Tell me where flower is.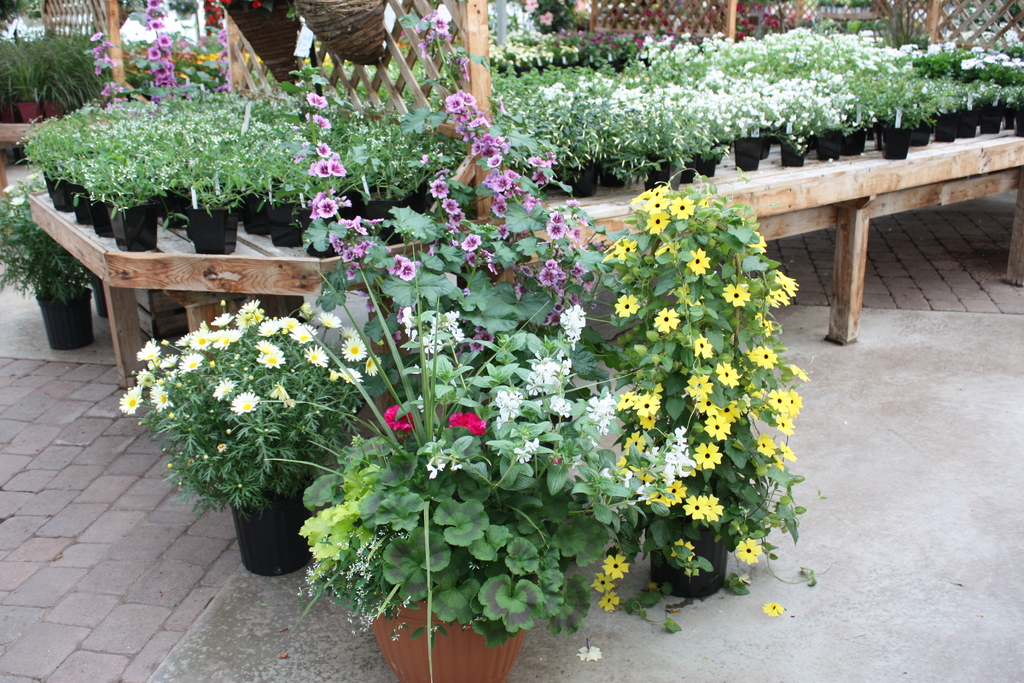
flower is at [615,391,639,415].
